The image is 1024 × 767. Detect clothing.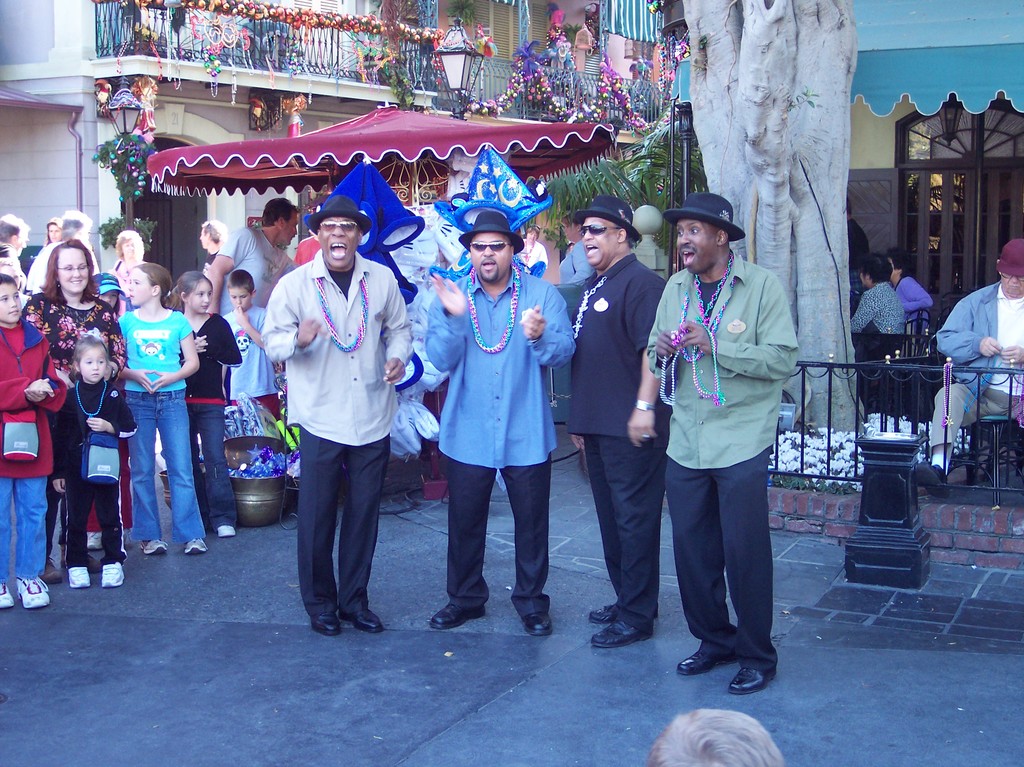
Detection: <bbox>649, 250, 804, 468</bbox>.
